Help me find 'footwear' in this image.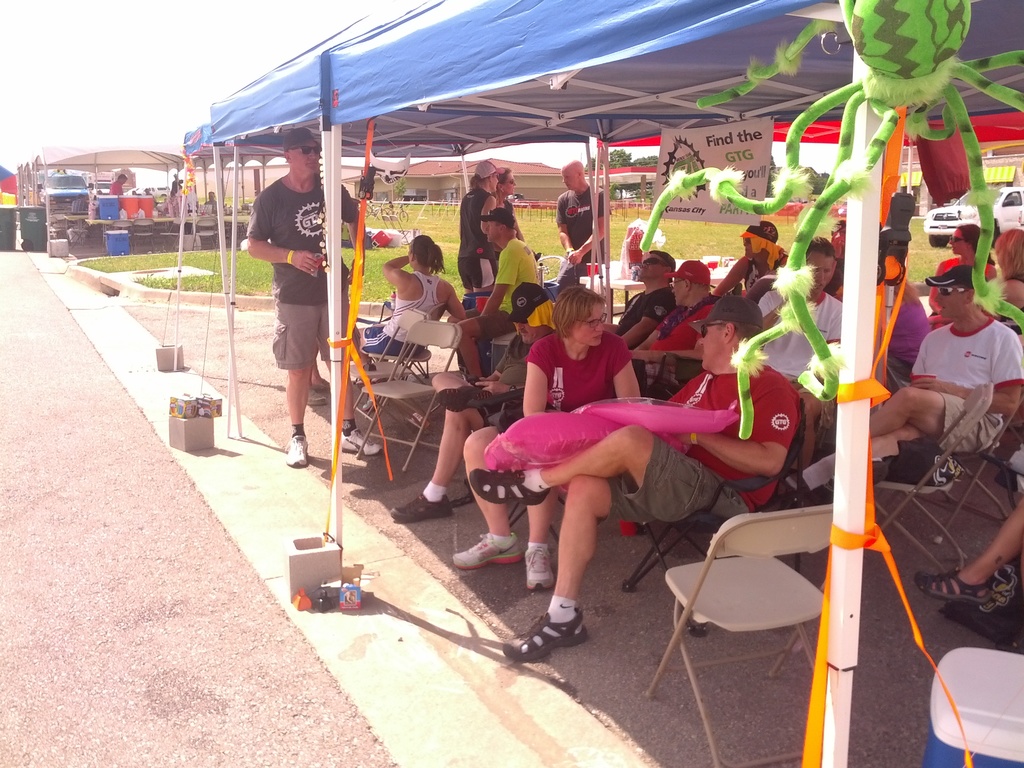
Found it: {"x1": 914, "y1": 565, "x2": 992, "y2": 601}.
